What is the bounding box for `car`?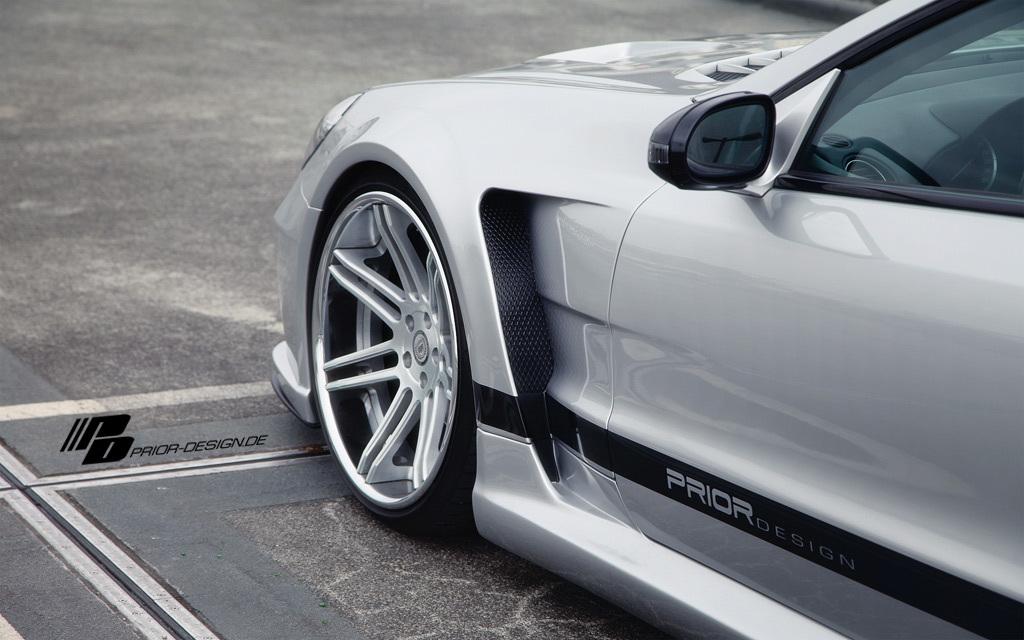
rect(278, 1, 999, 633).
